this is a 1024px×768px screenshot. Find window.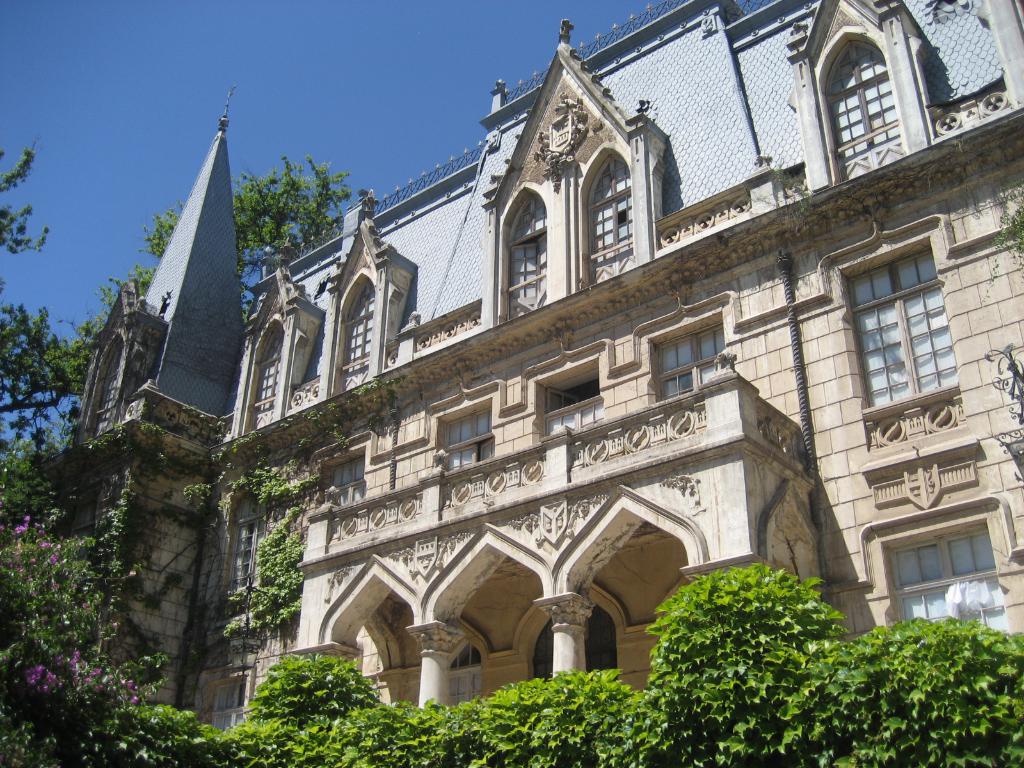
Bounding box: l=247, t=320, r=285, b=433.
